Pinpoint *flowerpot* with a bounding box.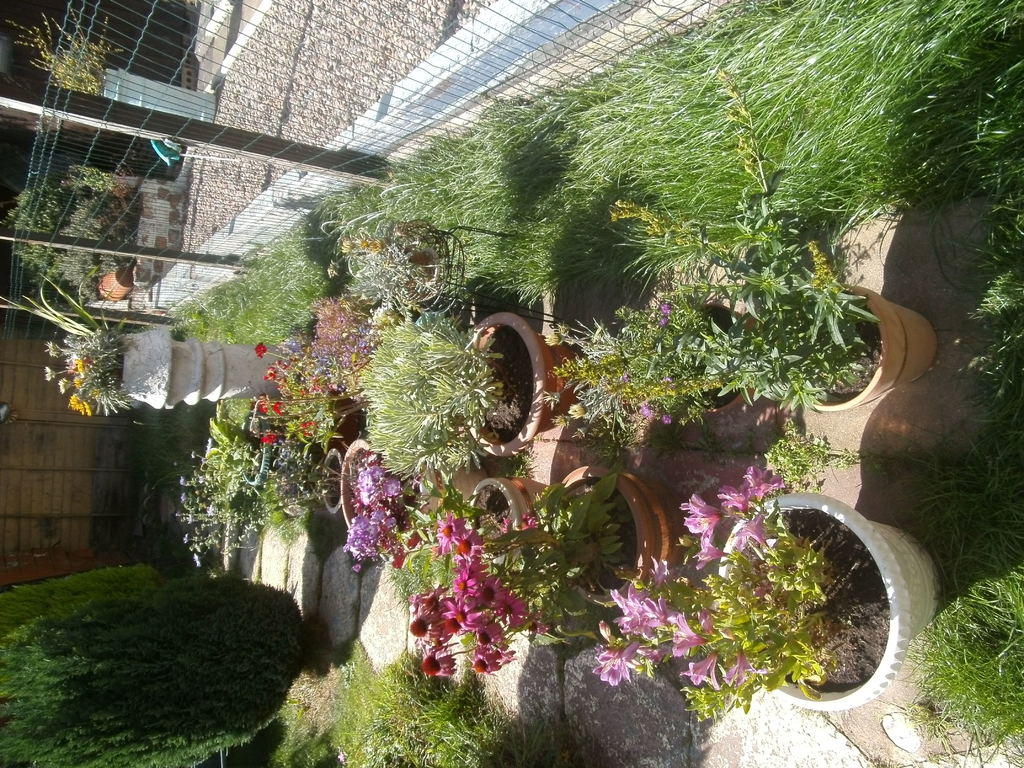
(left=458, top=312, right=590, bottom=460).
